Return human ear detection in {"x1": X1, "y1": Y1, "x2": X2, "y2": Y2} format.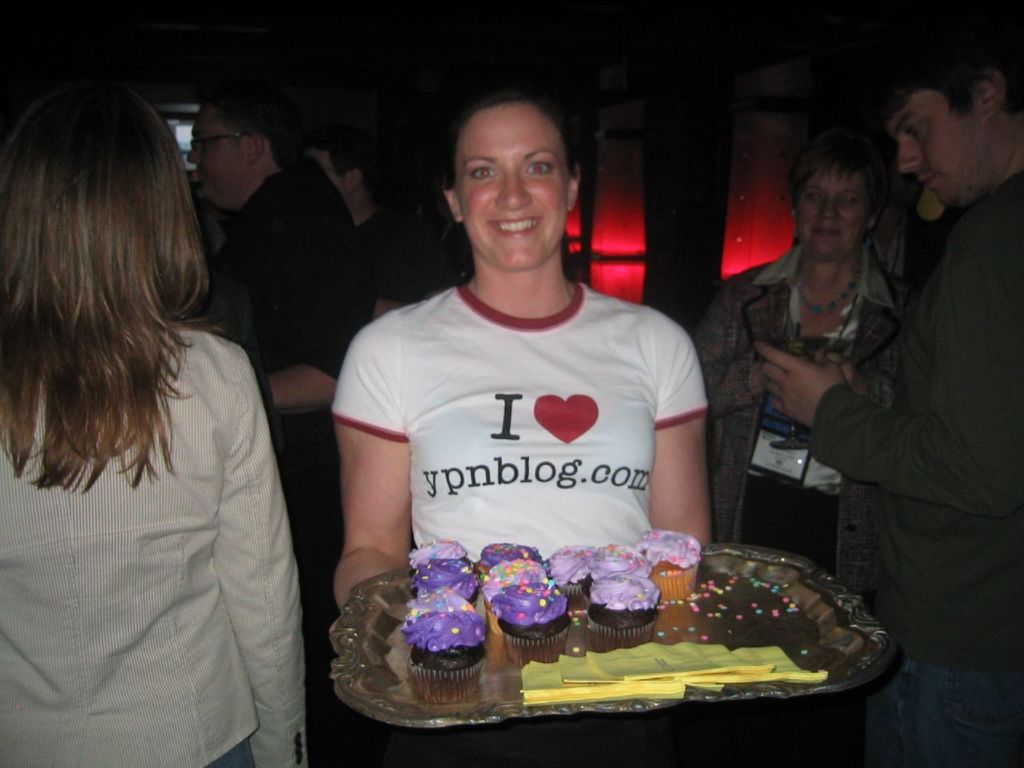
{"x1": 567, "y1": 162, "x2": 582, "y2": 209}.
